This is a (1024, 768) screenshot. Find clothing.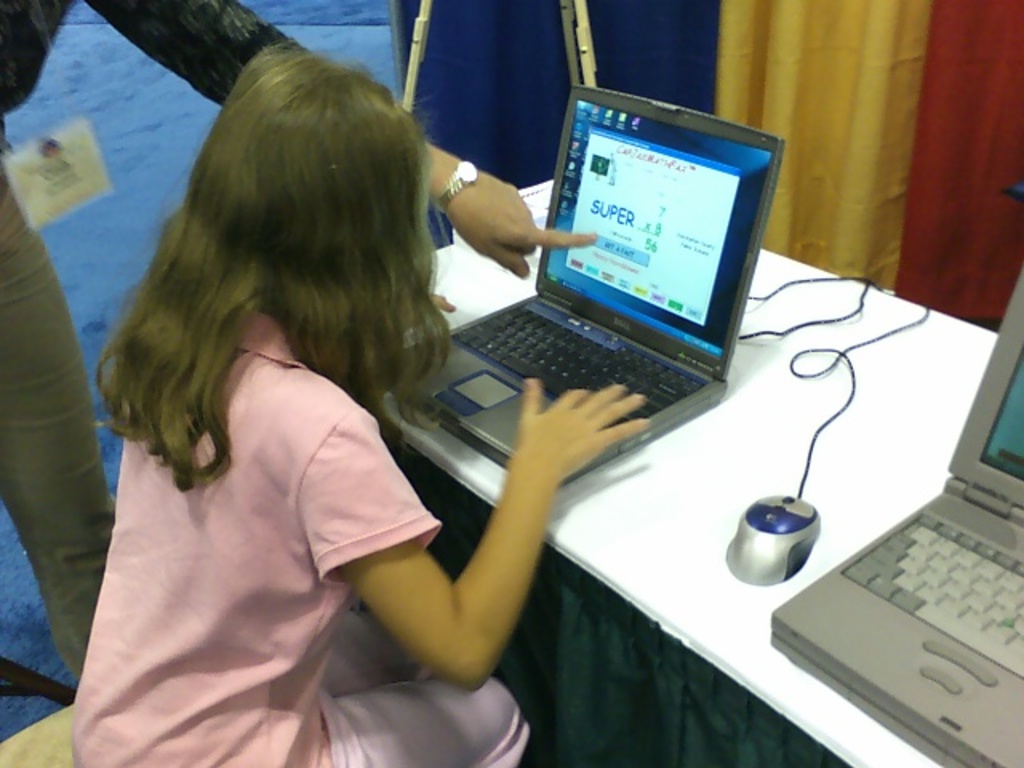
Bounding box: 0/3/374/709.
